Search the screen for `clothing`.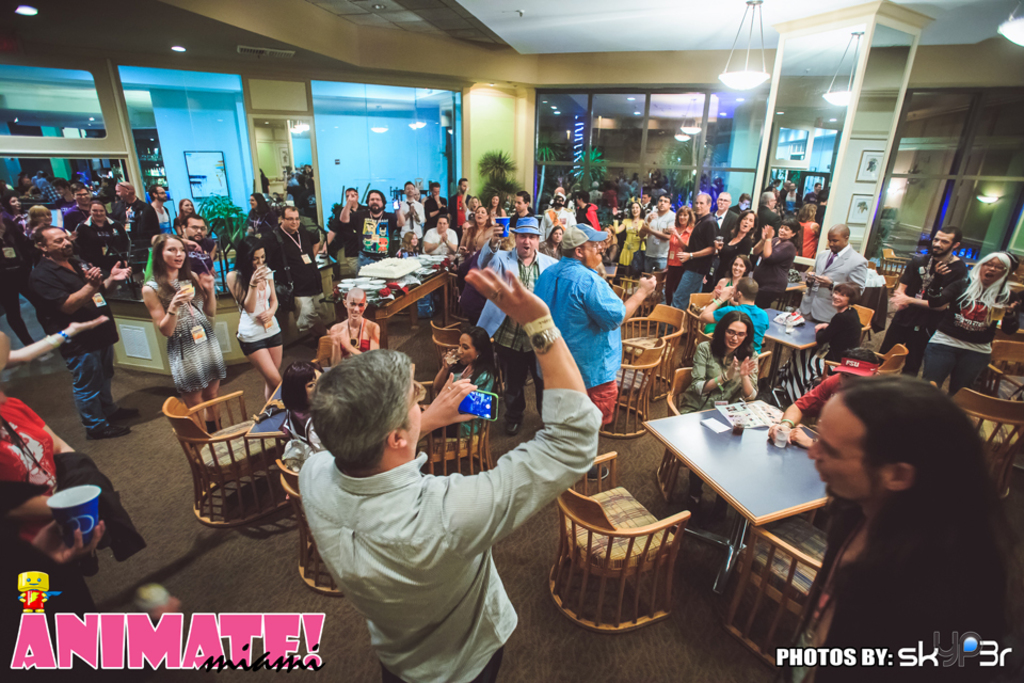
Found at 811/235/852/325.
